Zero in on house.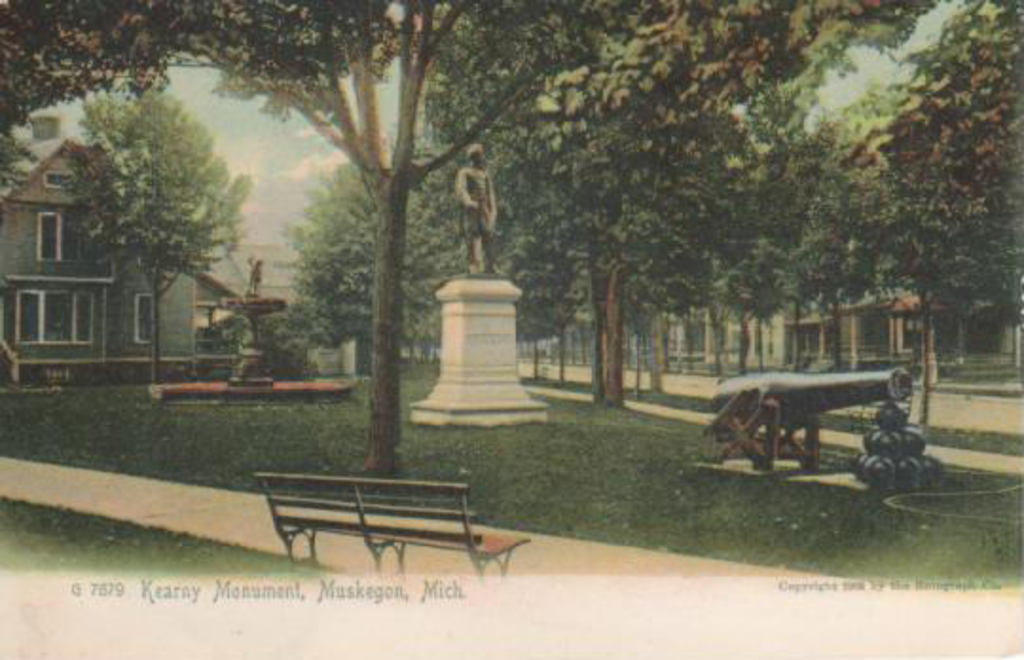
Zeroed in: crop(669, 286, 994, 372).
